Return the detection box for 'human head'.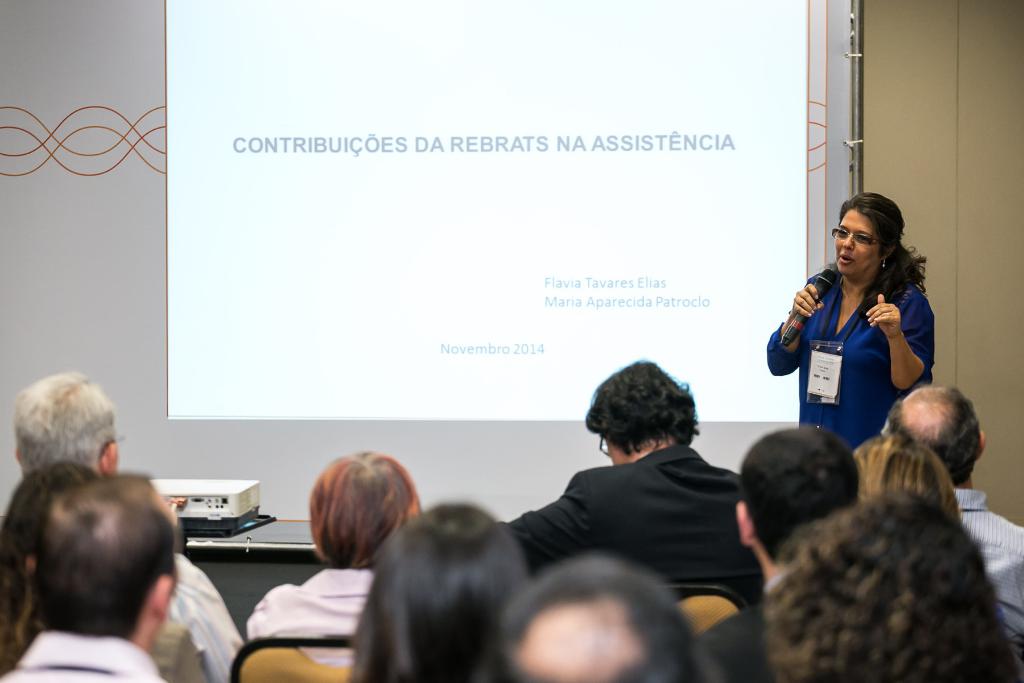
[0,468,102,611].
